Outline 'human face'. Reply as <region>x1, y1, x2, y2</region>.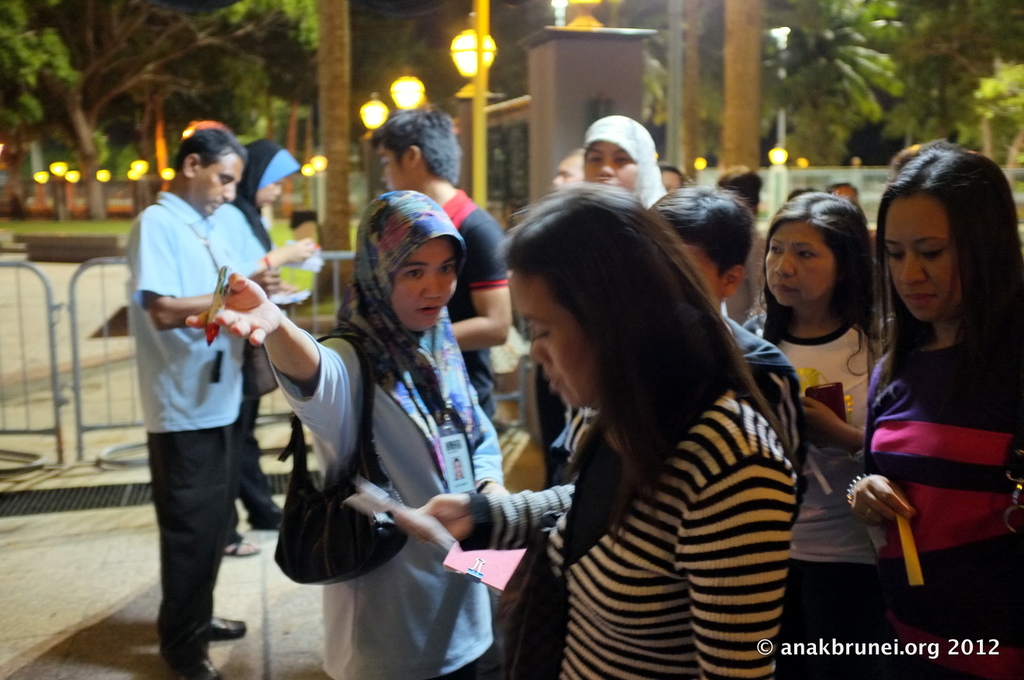
<region>762, 221, 835, 308</region>.
